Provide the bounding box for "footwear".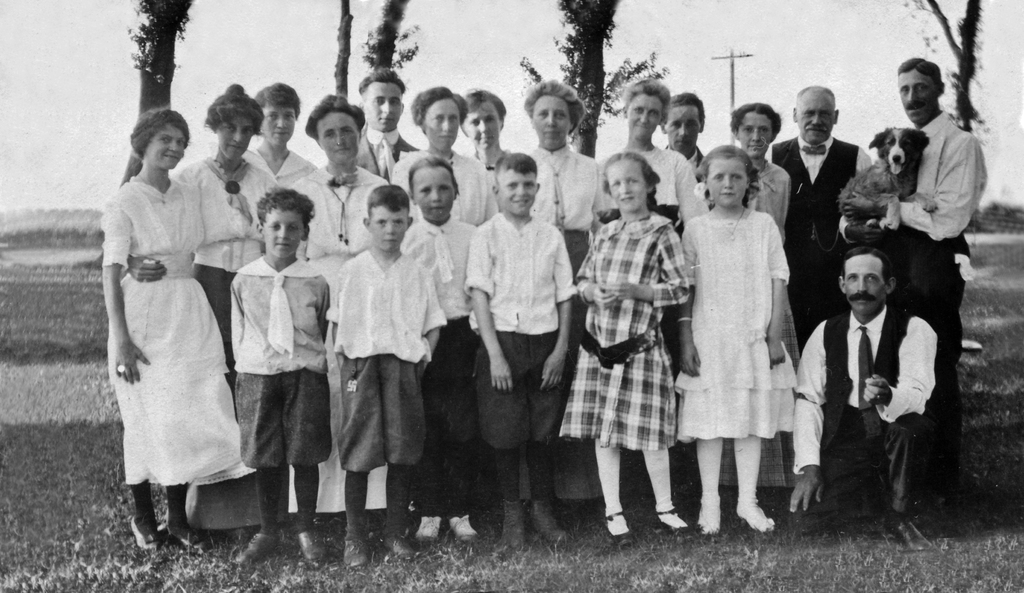
[125, 517, 160, 551].
